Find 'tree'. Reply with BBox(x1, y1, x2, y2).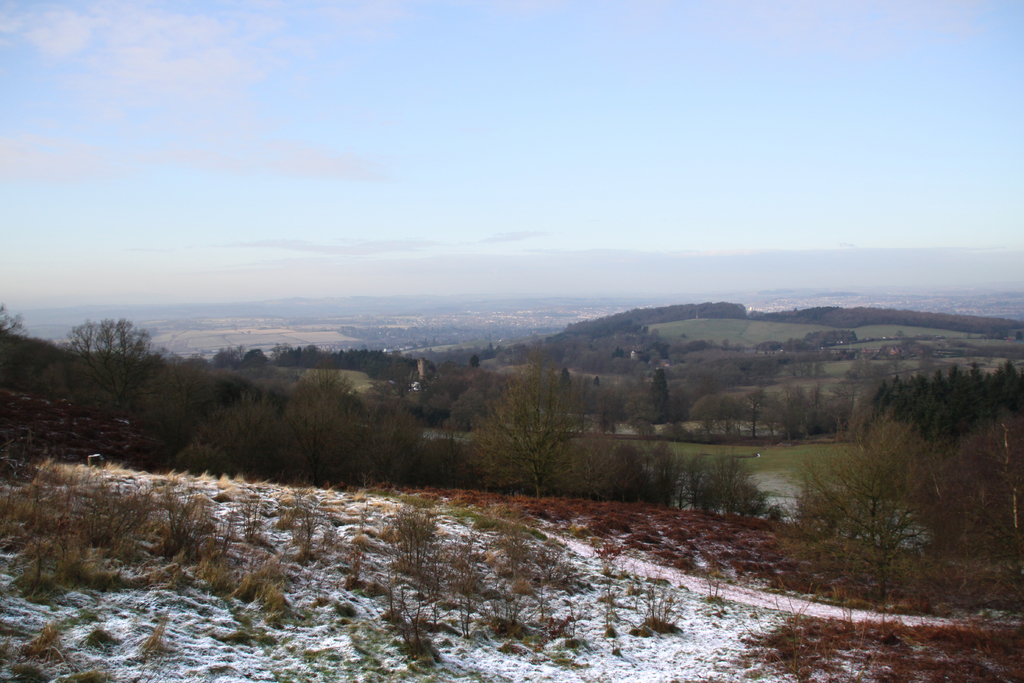
BBox(59, 320, 169, 413).
